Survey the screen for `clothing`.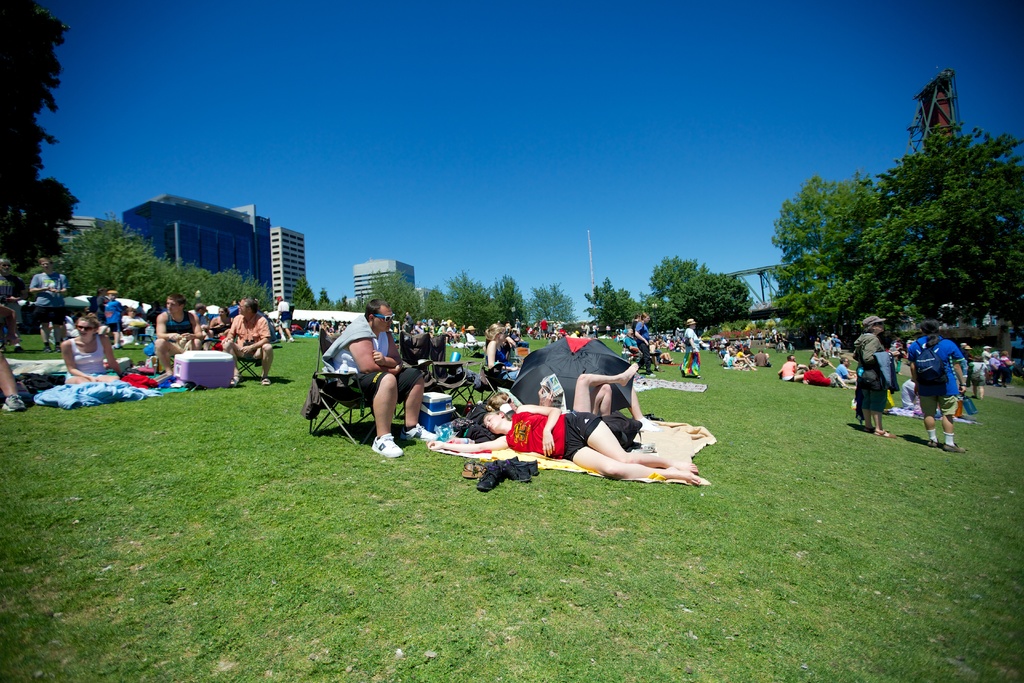
Survey found: rect(65, 333, 105, 387).
